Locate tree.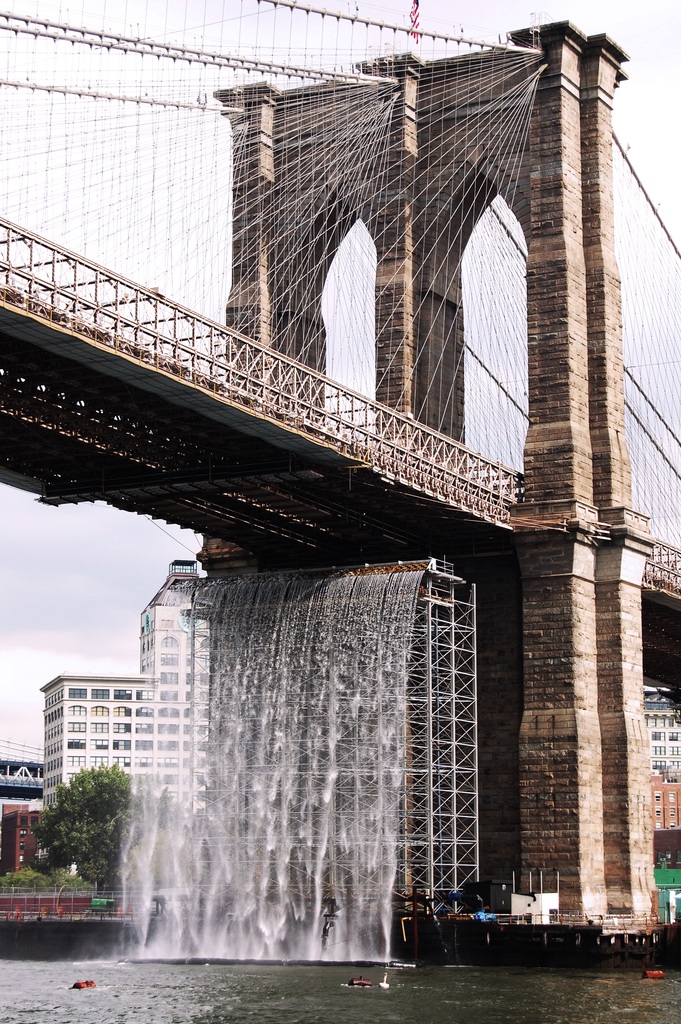
Bounding box: 21:767:135:902.
